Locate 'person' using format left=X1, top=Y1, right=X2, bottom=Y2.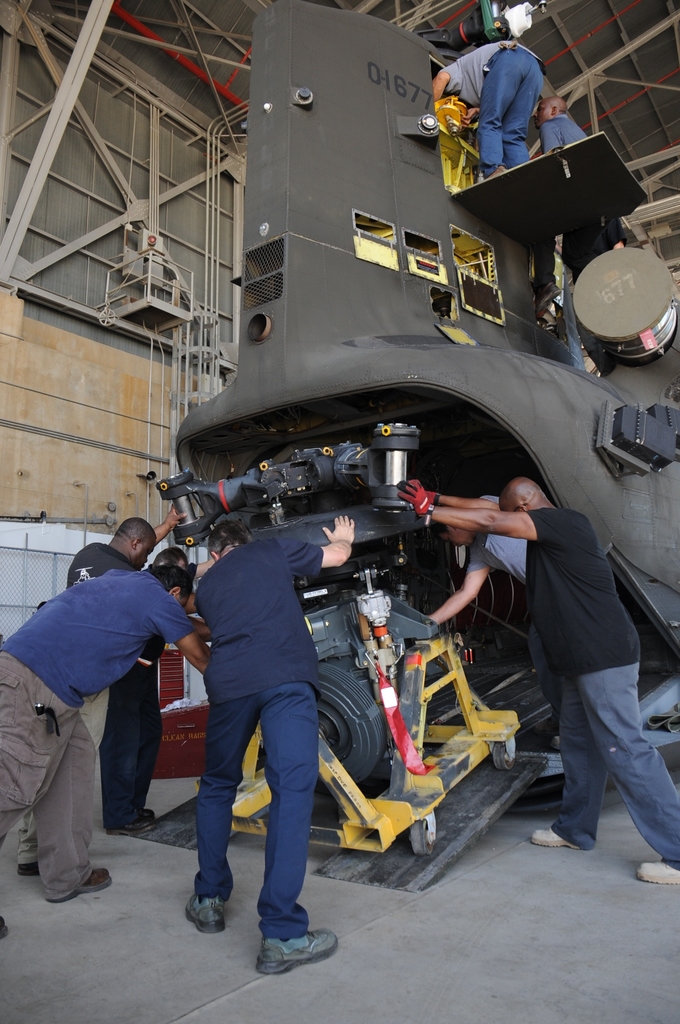
left=533, top=90, right=598, bottom=312.
